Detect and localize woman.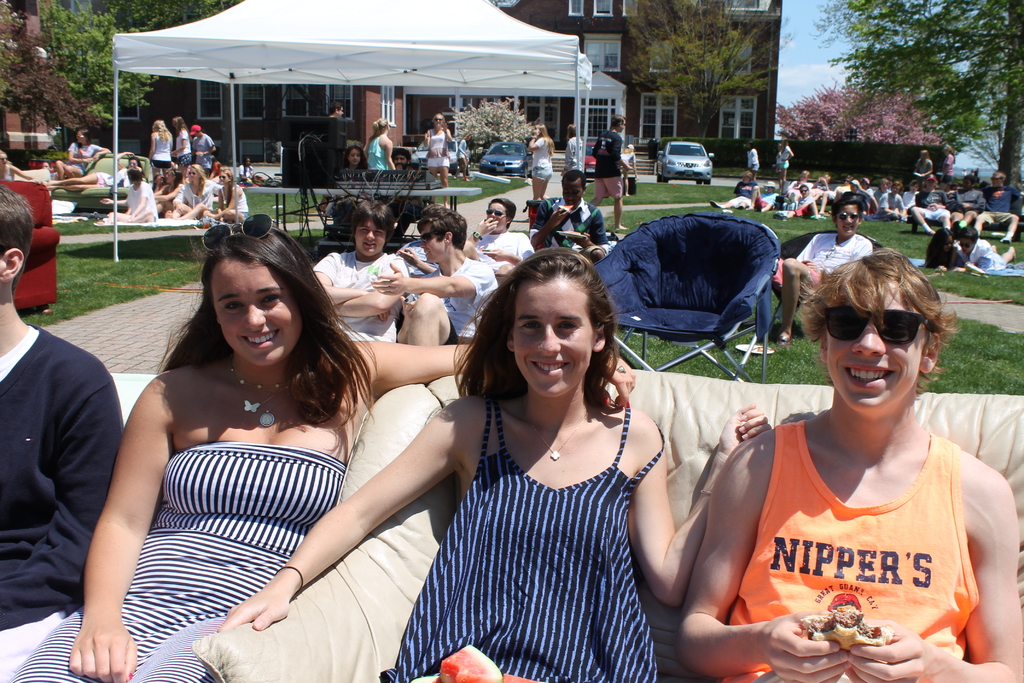
Localized at left=8, top=222, right=635, bottom=682.
